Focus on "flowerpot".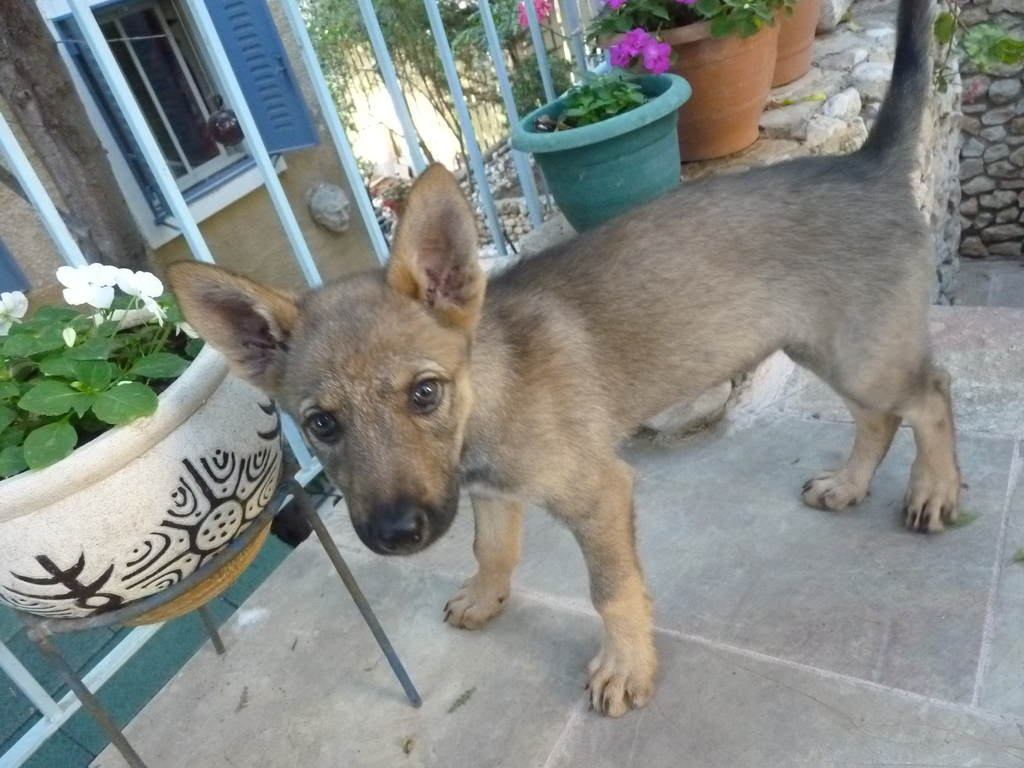
Focused at [left=589, top=0, right=780, bottom=166].
